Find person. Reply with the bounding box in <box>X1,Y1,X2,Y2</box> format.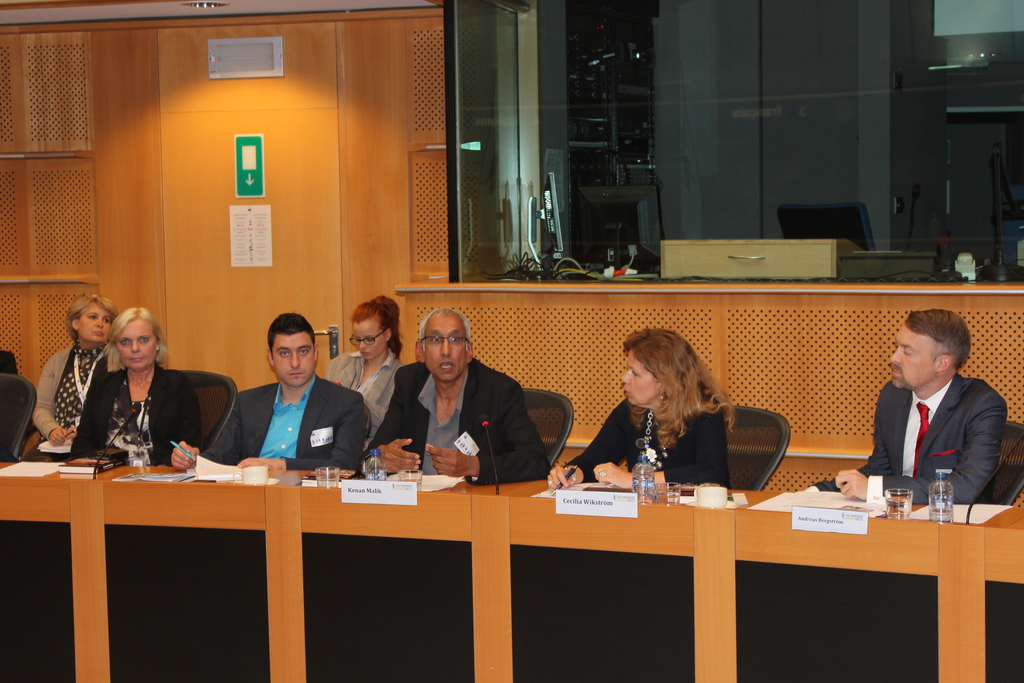
<box>33,290,118,462</box>.
